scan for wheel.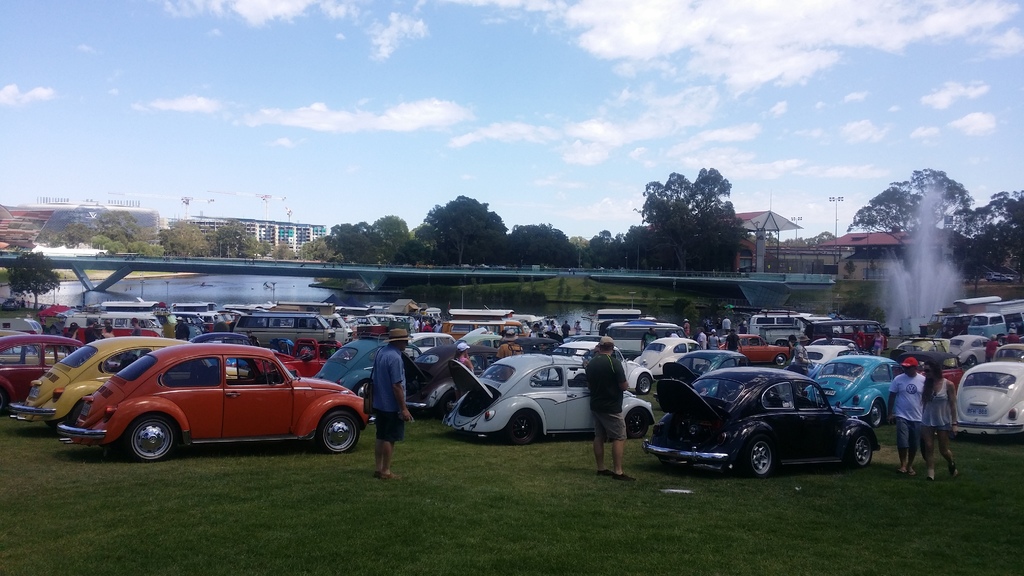
Scan result: detection(637, 372, 652, 394).
